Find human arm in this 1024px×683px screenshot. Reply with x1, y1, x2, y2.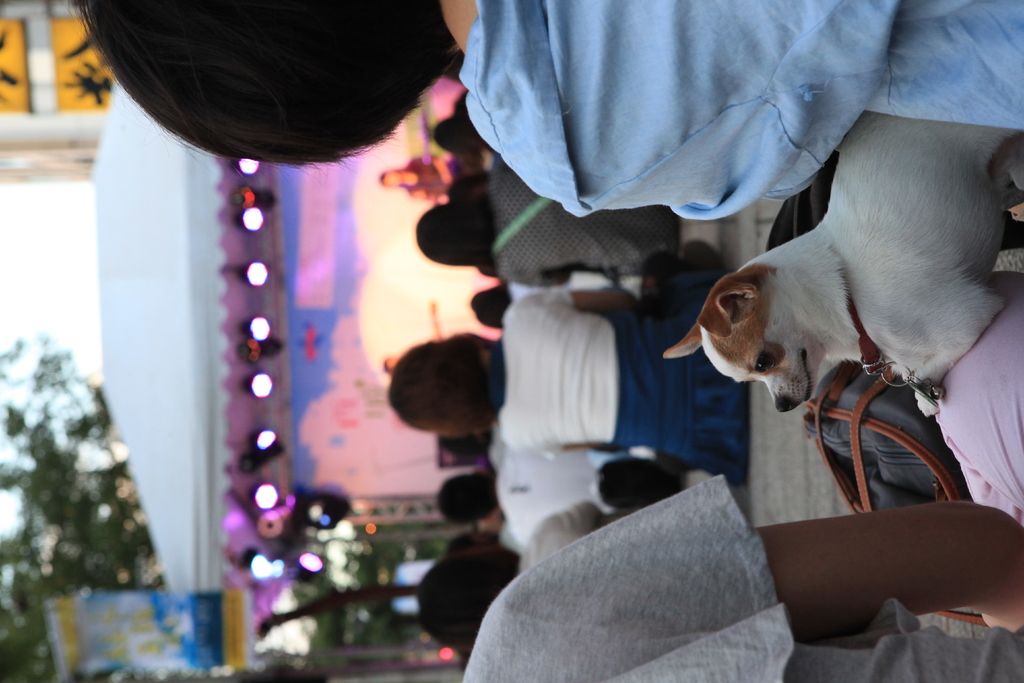
499, 428, 638, 460.
